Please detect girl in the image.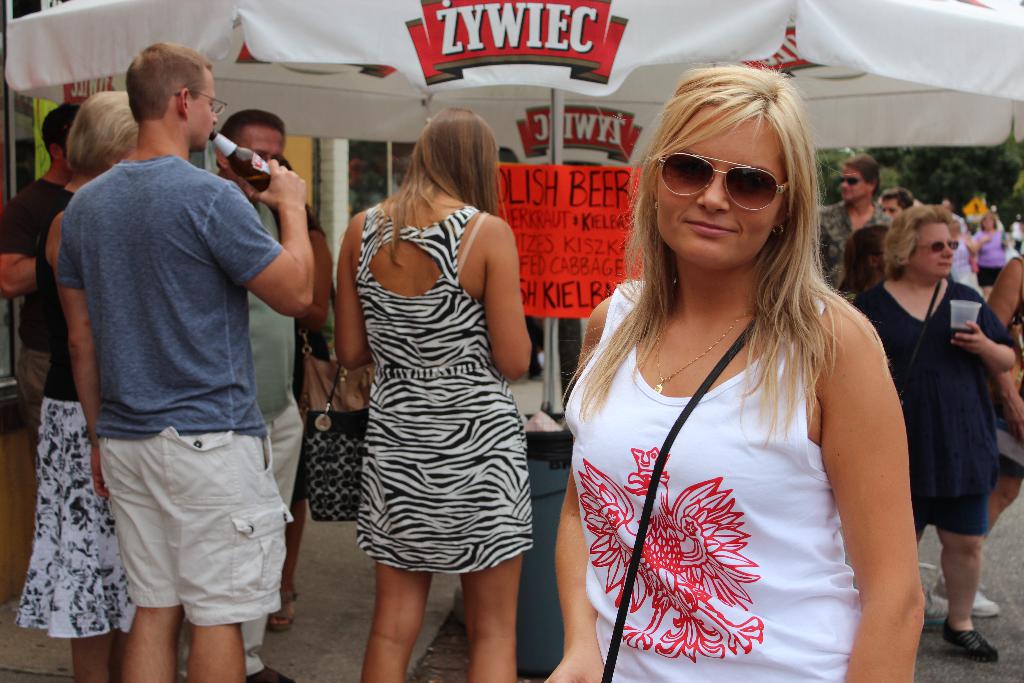
bbox=[543, 65, 929, 682].
